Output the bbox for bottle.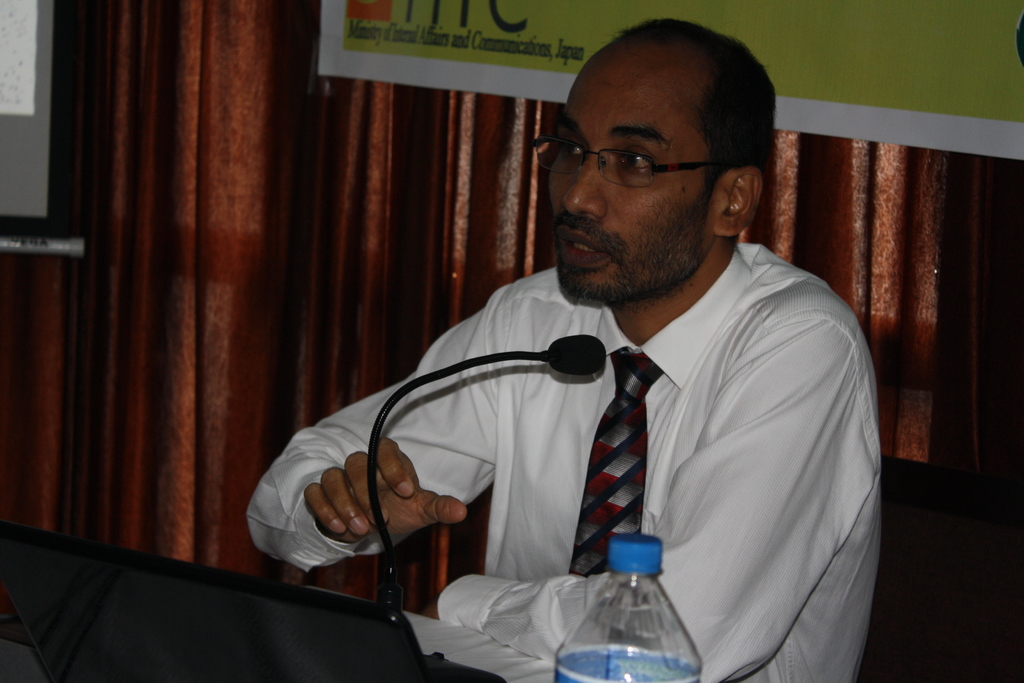
bbox=(556, 532, 703, 682).
